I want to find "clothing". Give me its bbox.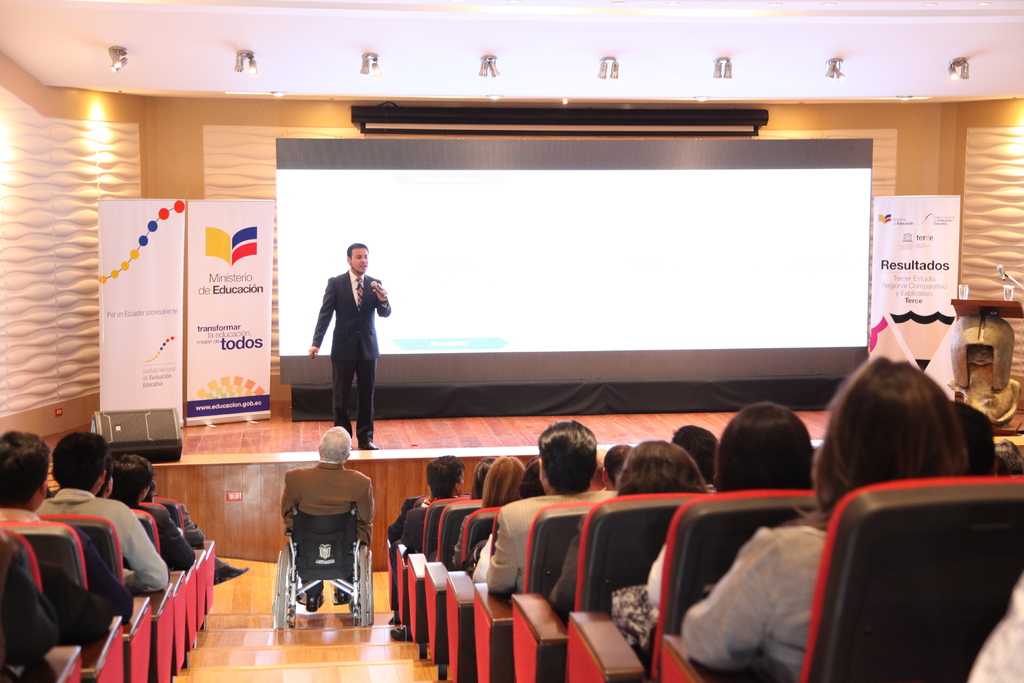
492,490,620,597.
